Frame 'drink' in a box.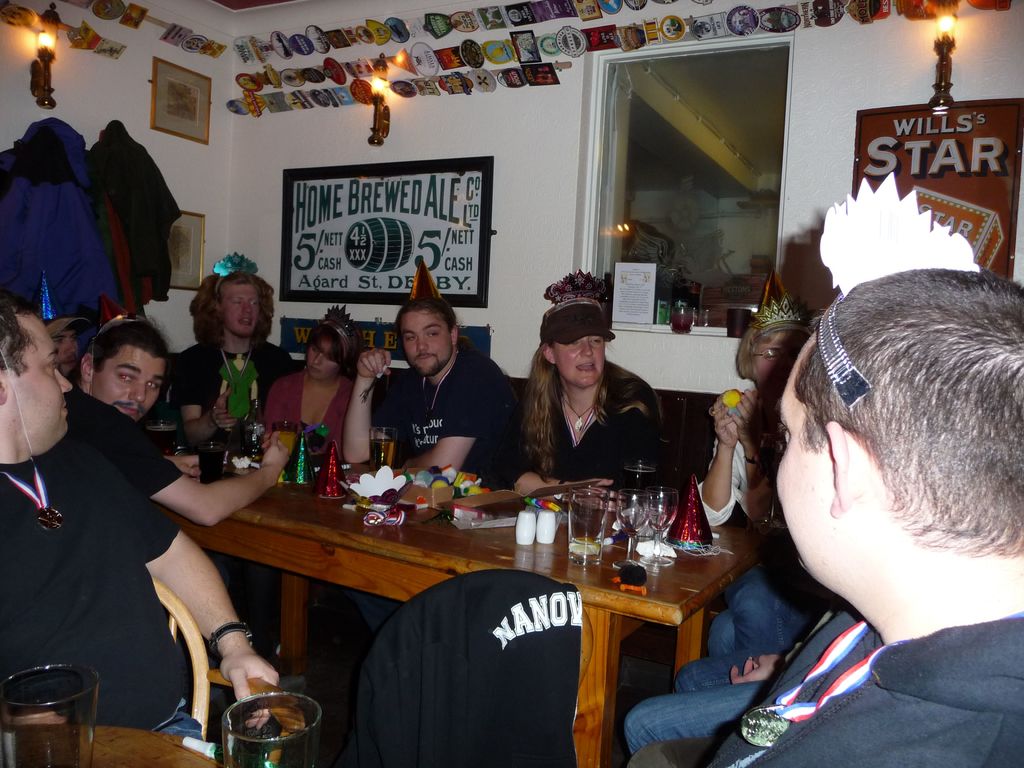
region(33, 653, 102, 755).
